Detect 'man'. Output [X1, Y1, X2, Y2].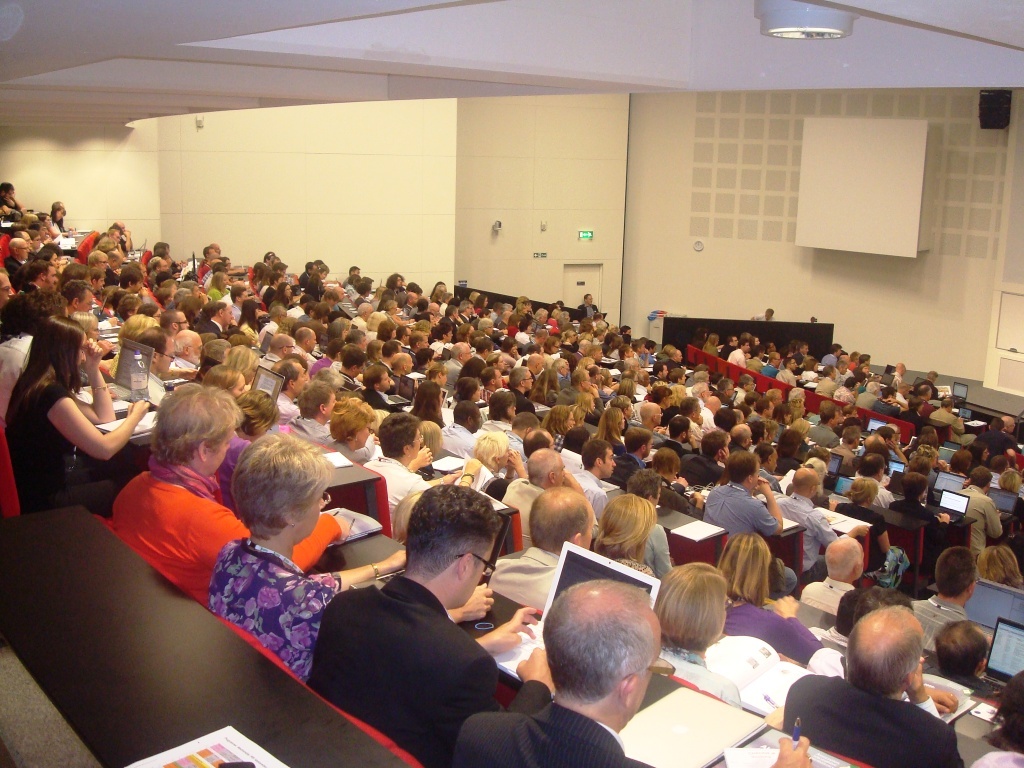
[358, 362, 397, 412].
